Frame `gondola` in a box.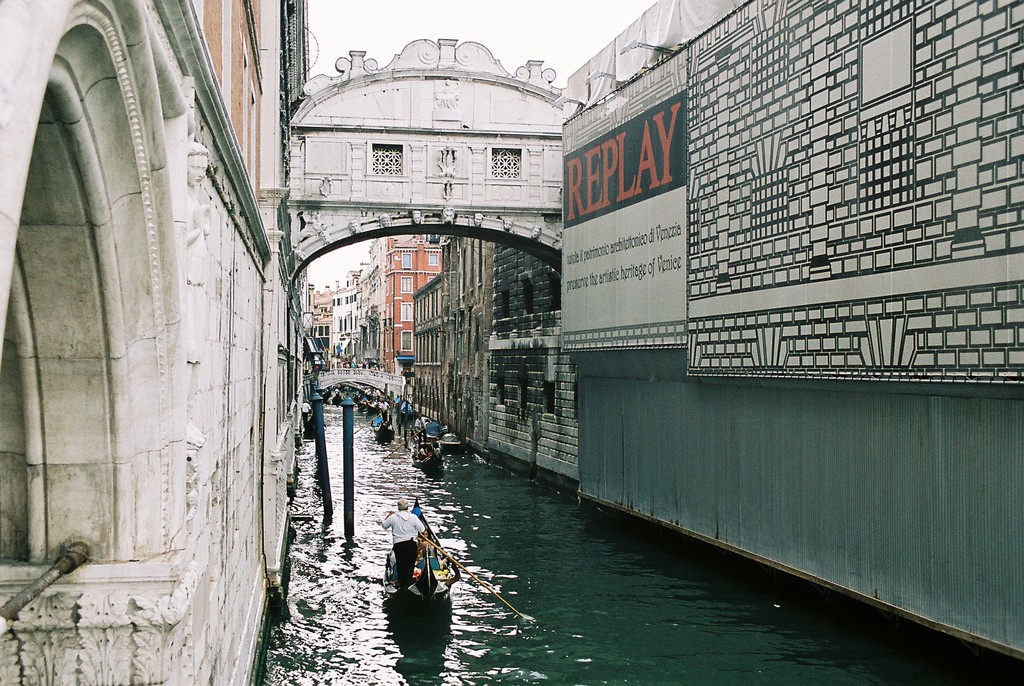
(left=325, top=383, right=347, bottom=394).
